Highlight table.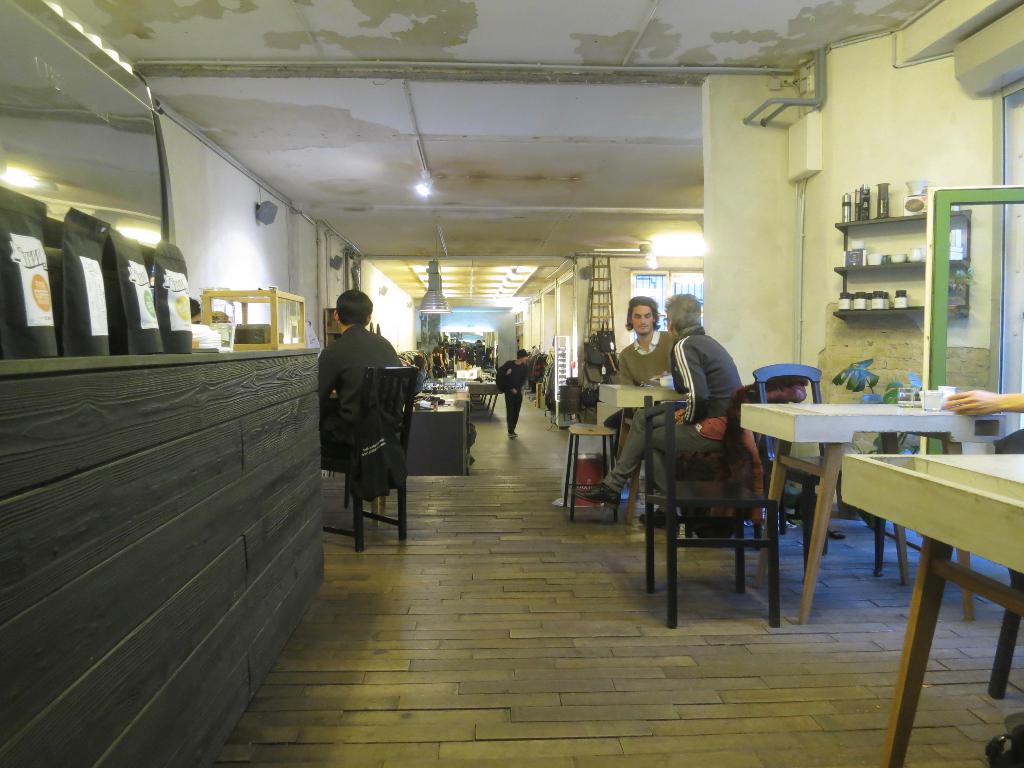
Highlighted region: rect(602, 386, 683, 524).
